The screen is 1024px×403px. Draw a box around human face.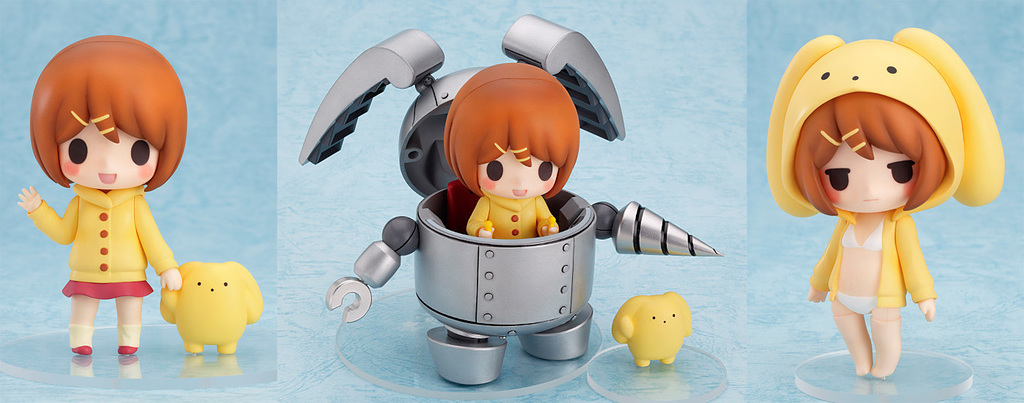
locate(819, 136, 920, 217).
